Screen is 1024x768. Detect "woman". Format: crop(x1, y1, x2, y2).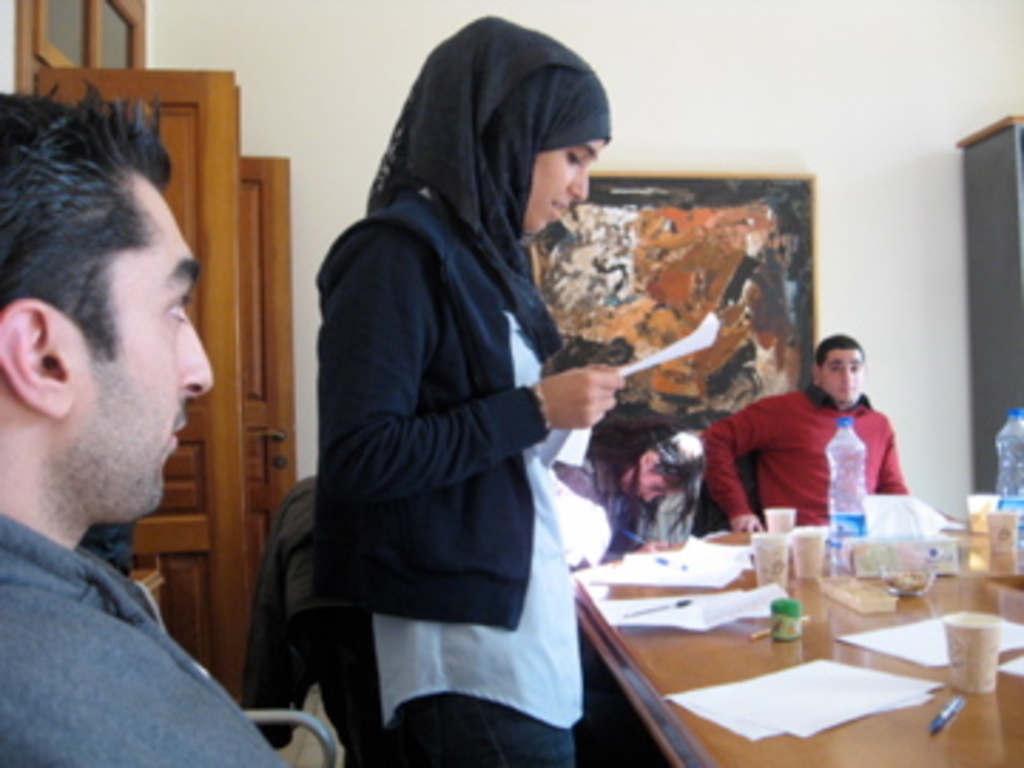
crop(284, 0, 626, 767).
